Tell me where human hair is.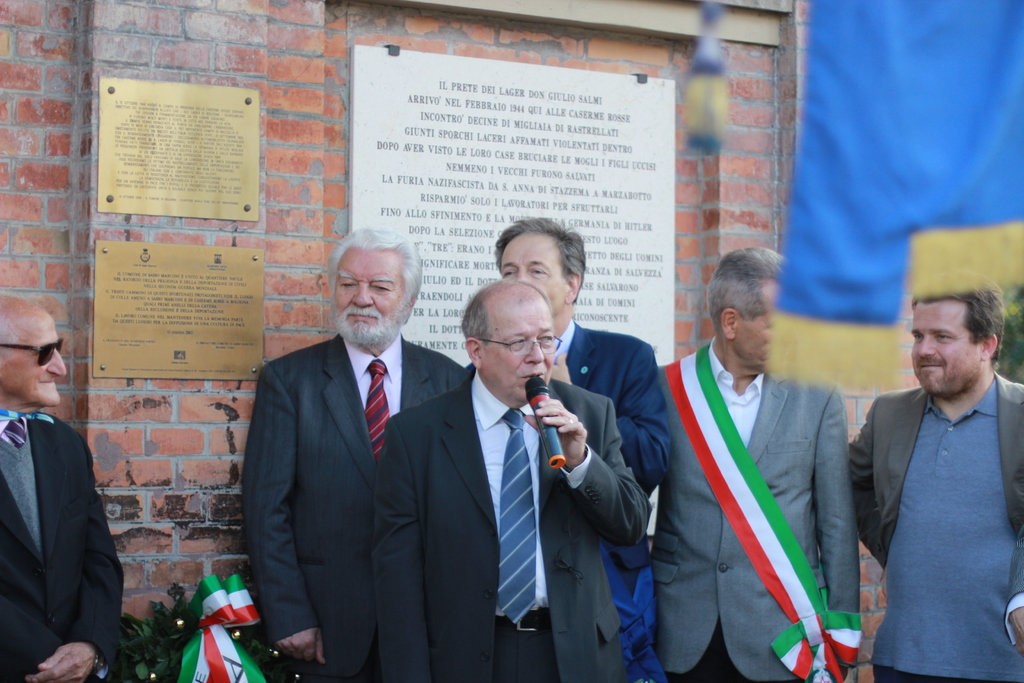
human hair is at Rect(708, 251, 791, 345).
